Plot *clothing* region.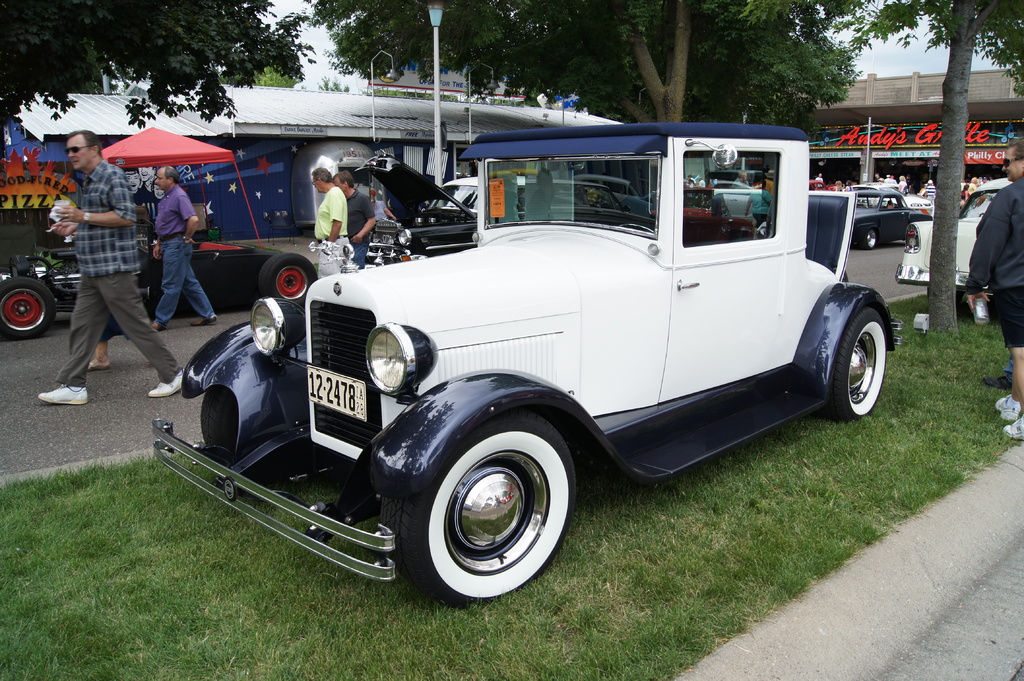
Plotted at pyautogui.locateOnScreen(155, 184, 212, 330).
